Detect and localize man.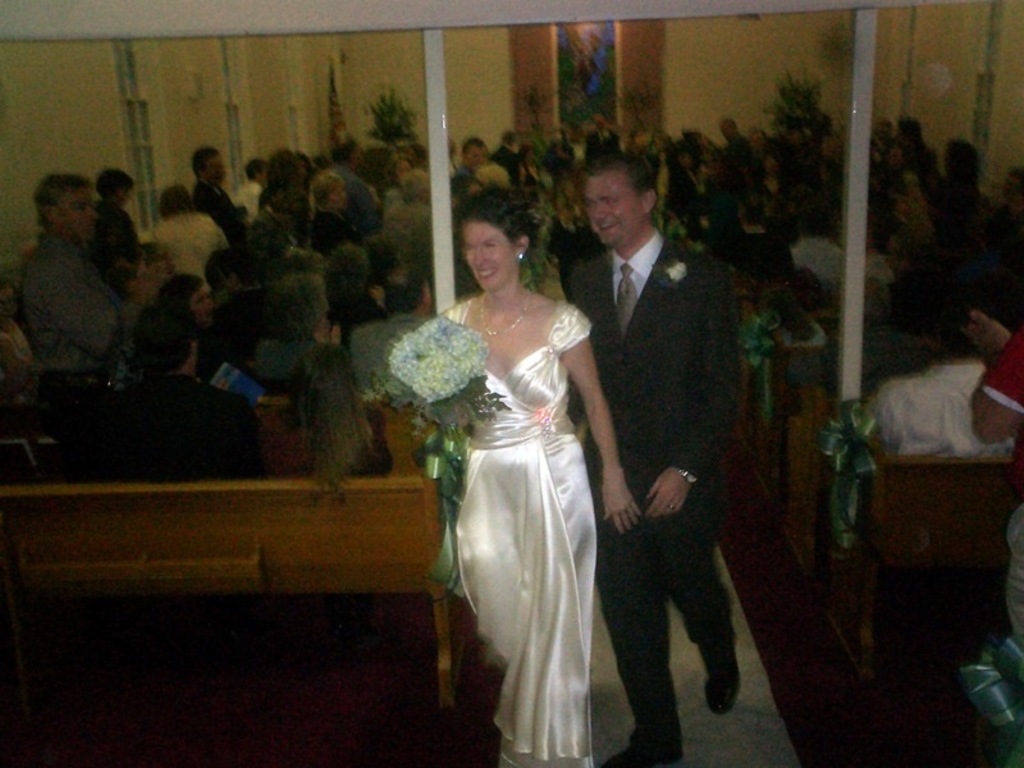
Localized at detection(865, 282, 1018, 462).
